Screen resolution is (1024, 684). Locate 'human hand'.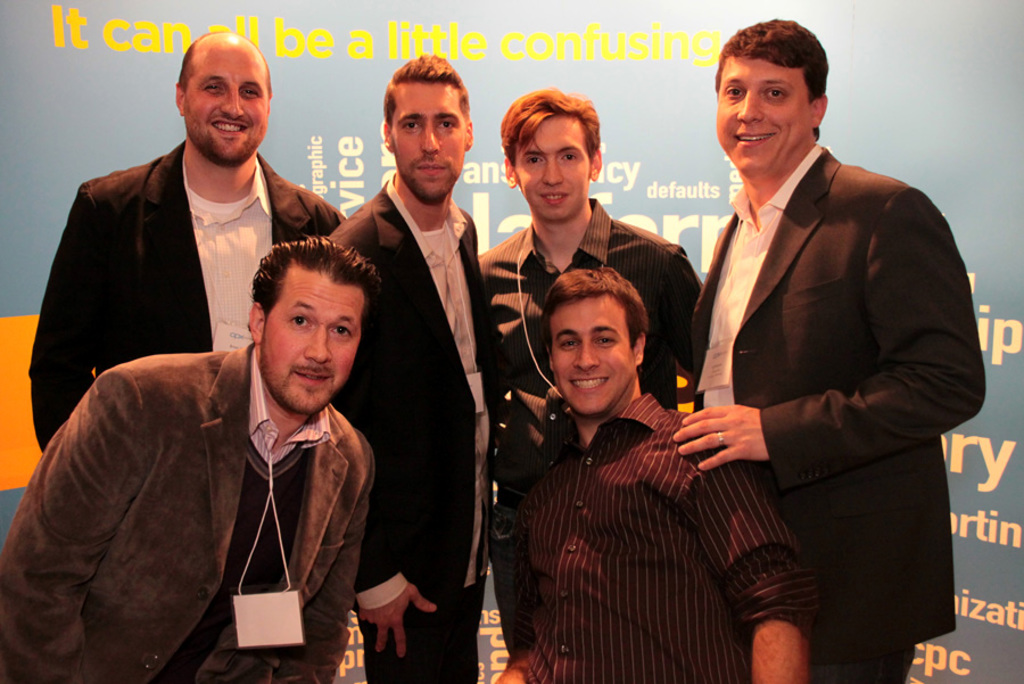
(356, 579, 437, 659).
